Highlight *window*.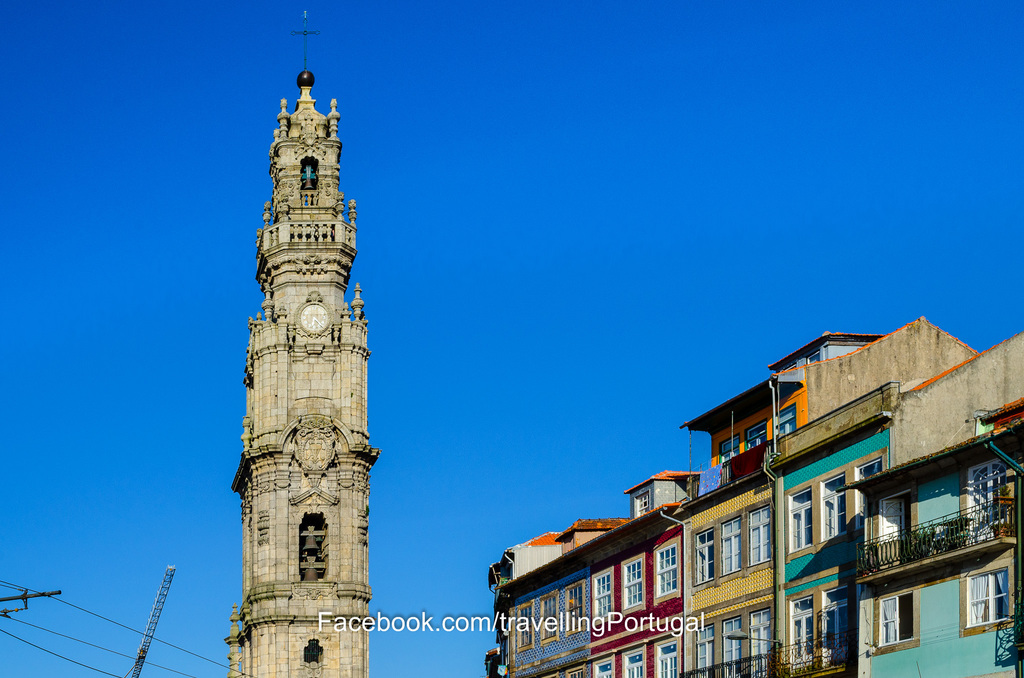
Highlighted region: rect(870, 585, 923, 656).
